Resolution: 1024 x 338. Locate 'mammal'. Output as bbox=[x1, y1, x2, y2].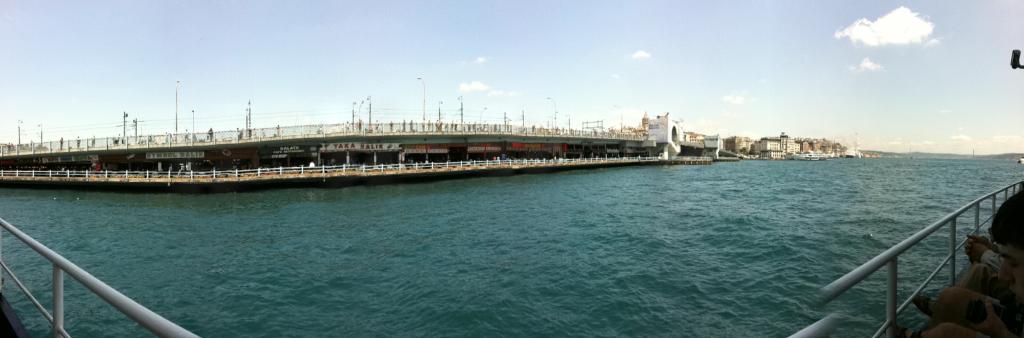
bbox=[955, 237, 1023, 298].
